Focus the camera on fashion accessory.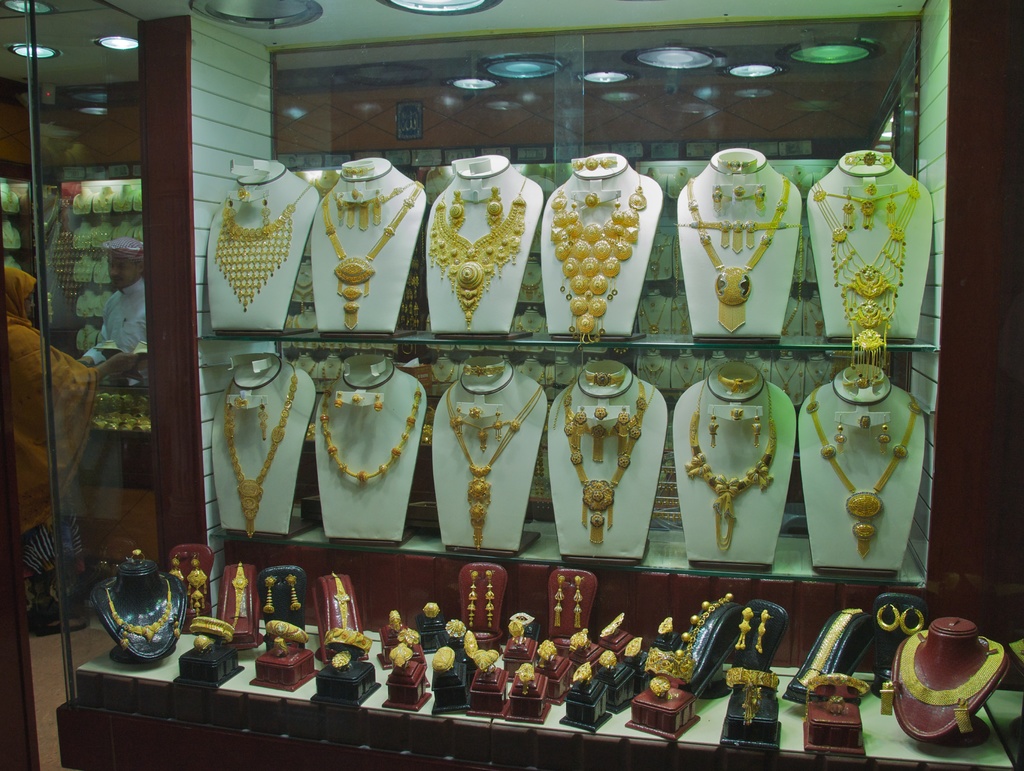
Focus region: box(223, 361, 303, 538).
